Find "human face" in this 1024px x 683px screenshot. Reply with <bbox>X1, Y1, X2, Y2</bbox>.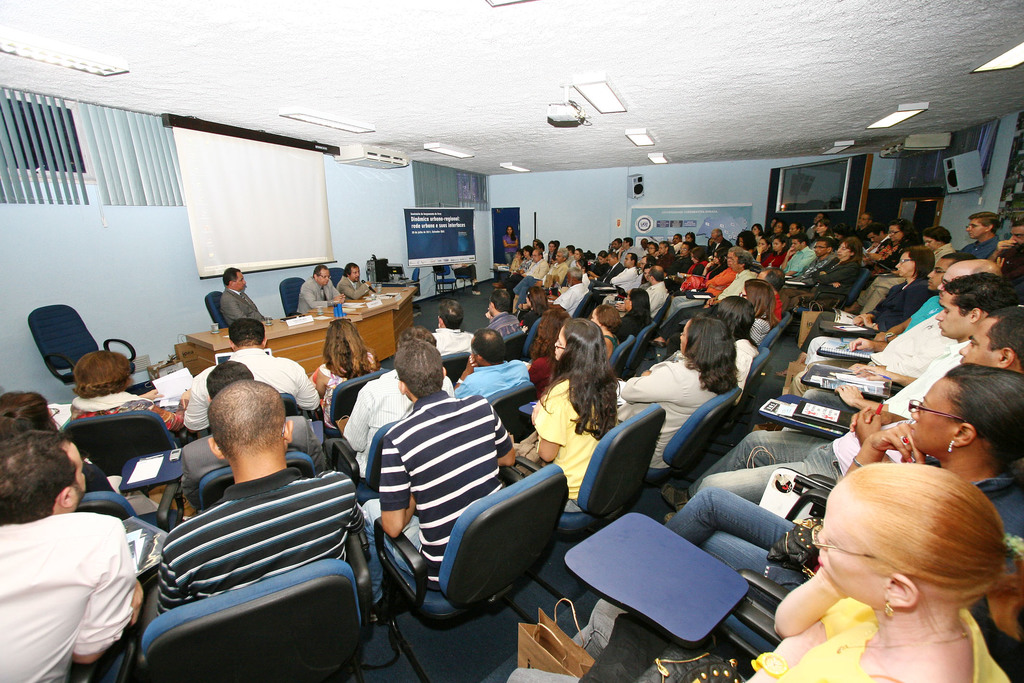
<bbox>235, 272, 246, 291</bbox>.
